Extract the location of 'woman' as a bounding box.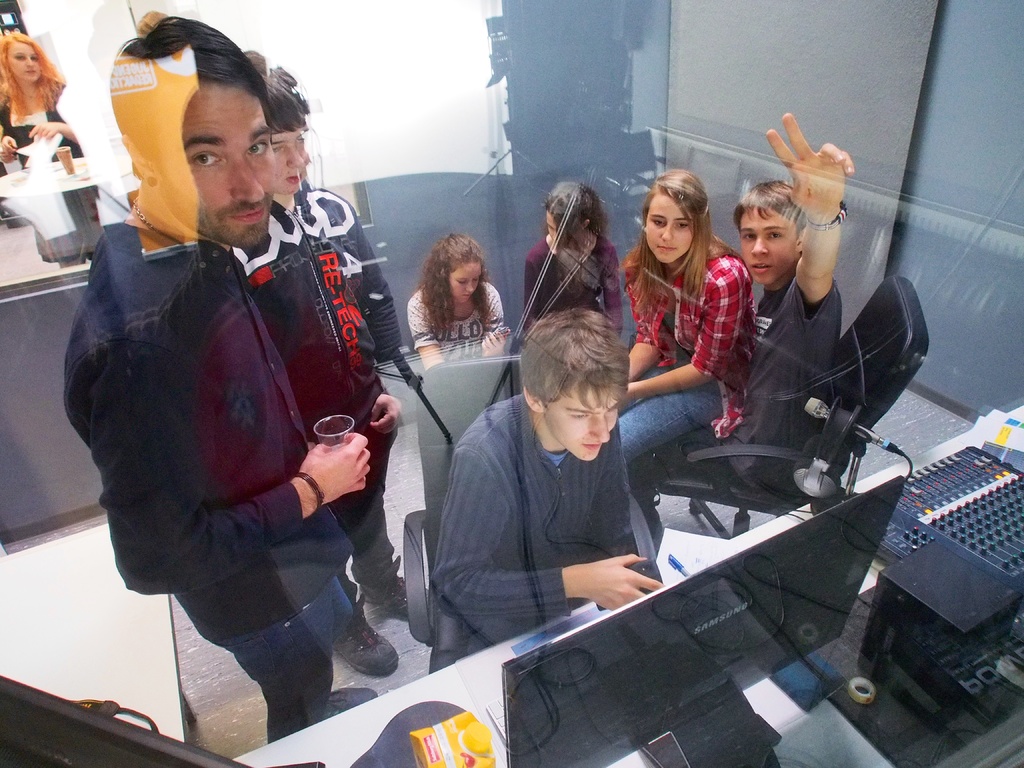
[x1=617, y1=161, x2=783, y2=576].
